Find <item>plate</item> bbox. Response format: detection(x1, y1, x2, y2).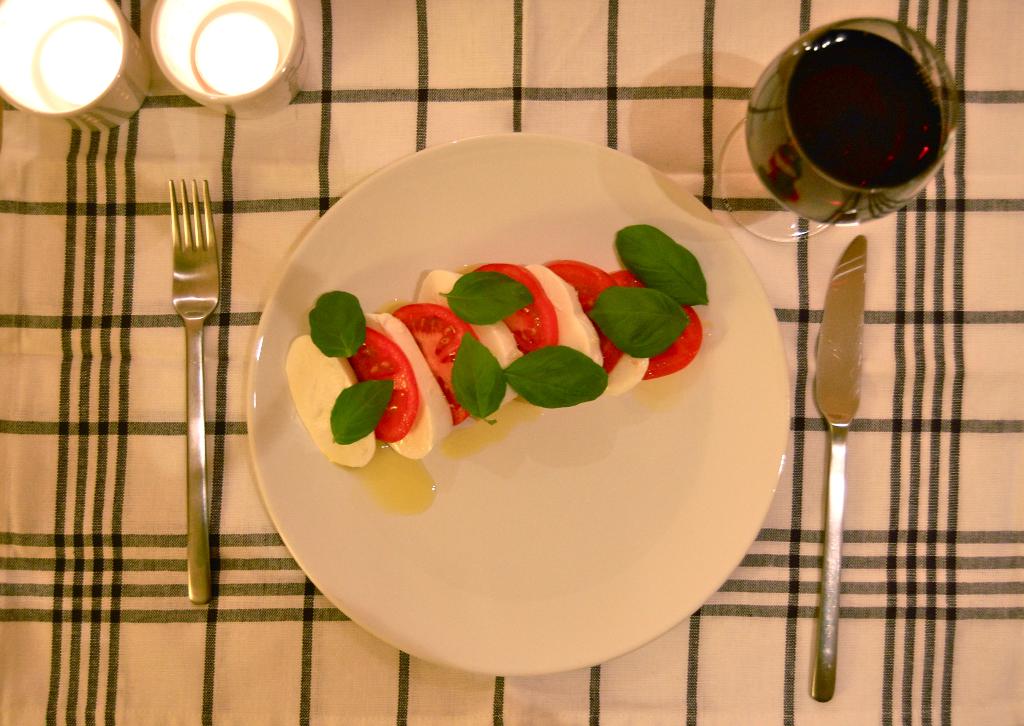
detection(260, 112, 784, 700).
